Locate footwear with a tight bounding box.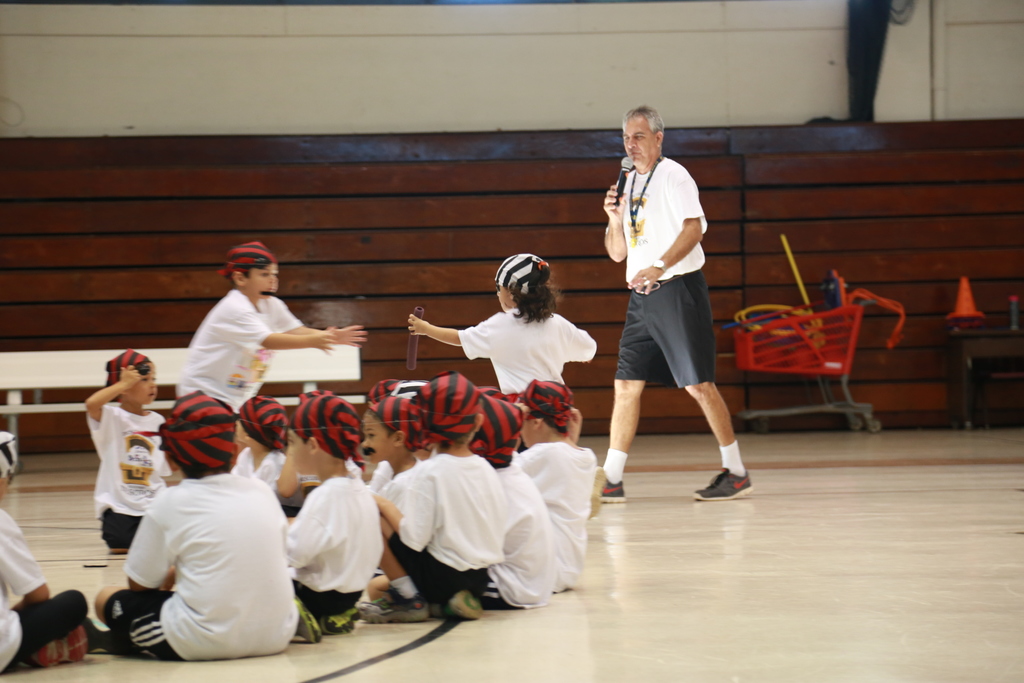
360, 584, 428, 625.
